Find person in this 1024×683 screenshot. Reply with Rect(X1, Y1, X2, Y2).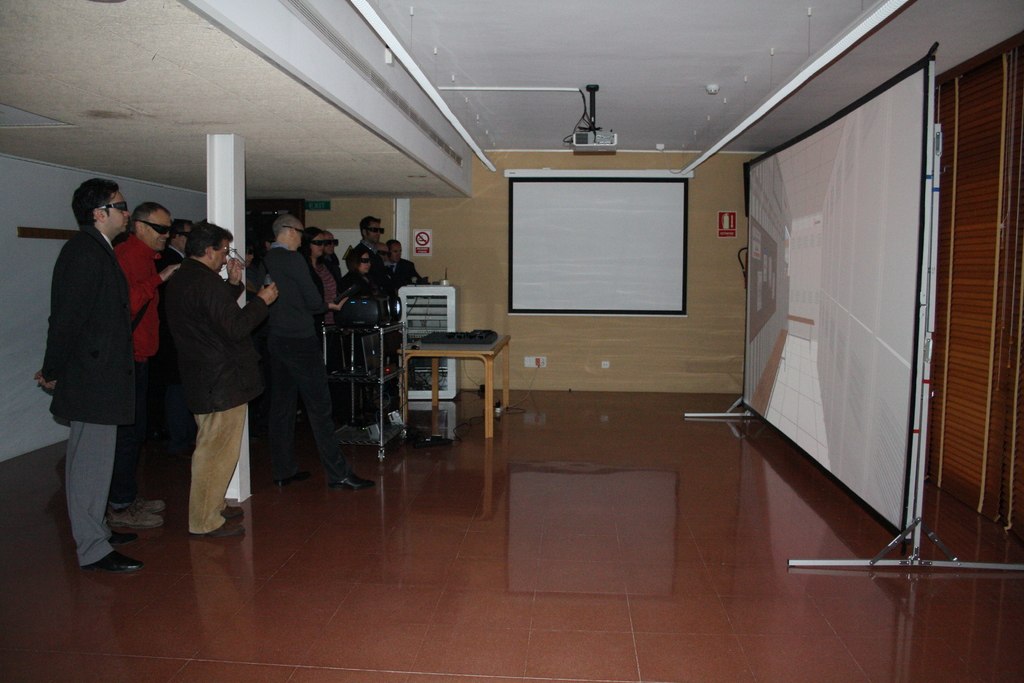
Rect(343, 249, 382, 354).
